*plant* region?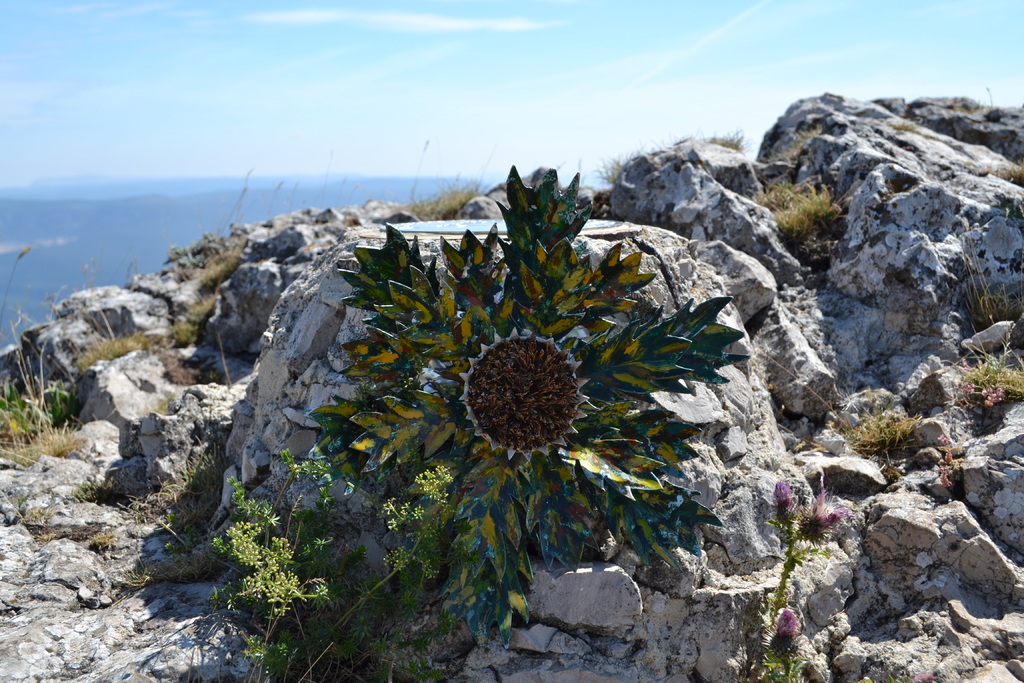
locate(703, 126, 748, 158)
